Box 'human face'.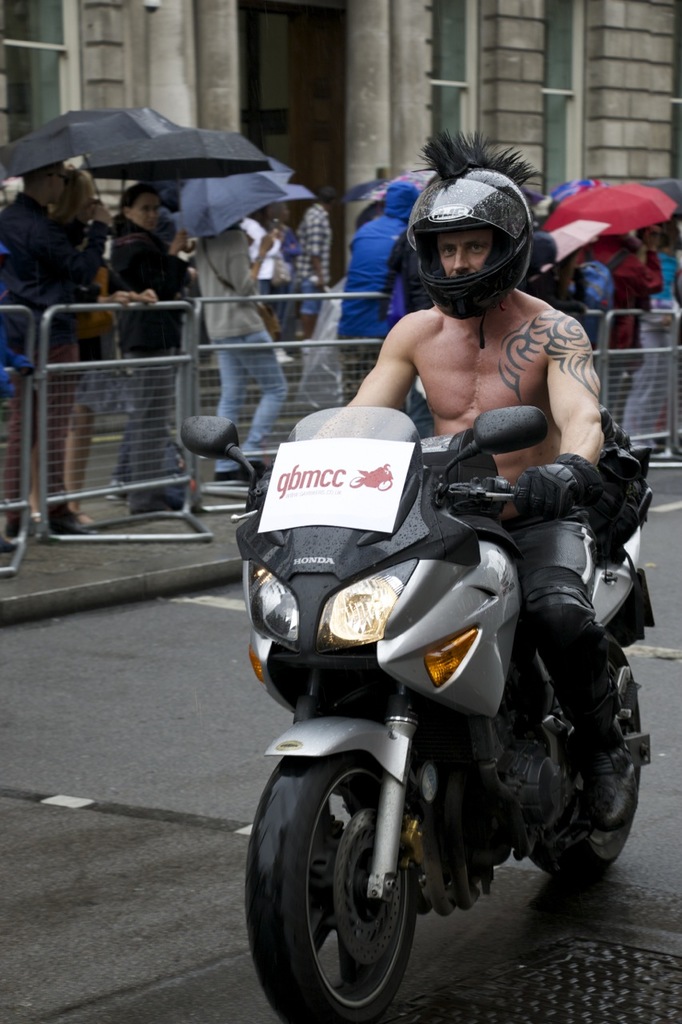
detection(135, 194, 160, 230).
